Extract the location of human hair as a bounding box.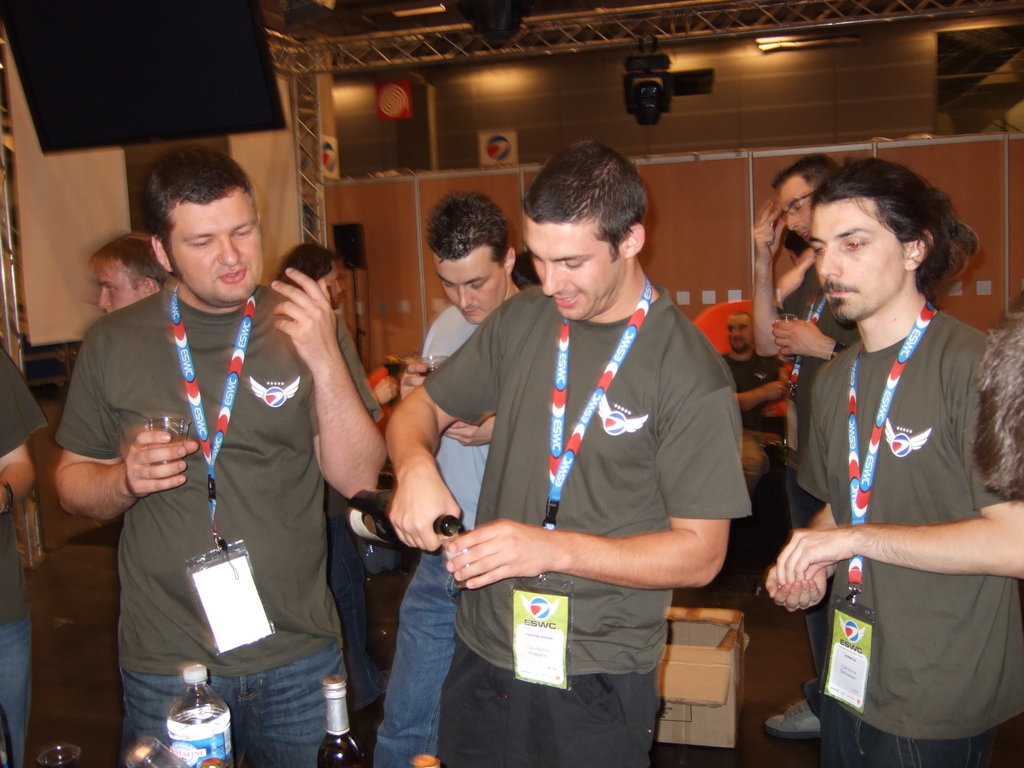
815:161:955:287.
